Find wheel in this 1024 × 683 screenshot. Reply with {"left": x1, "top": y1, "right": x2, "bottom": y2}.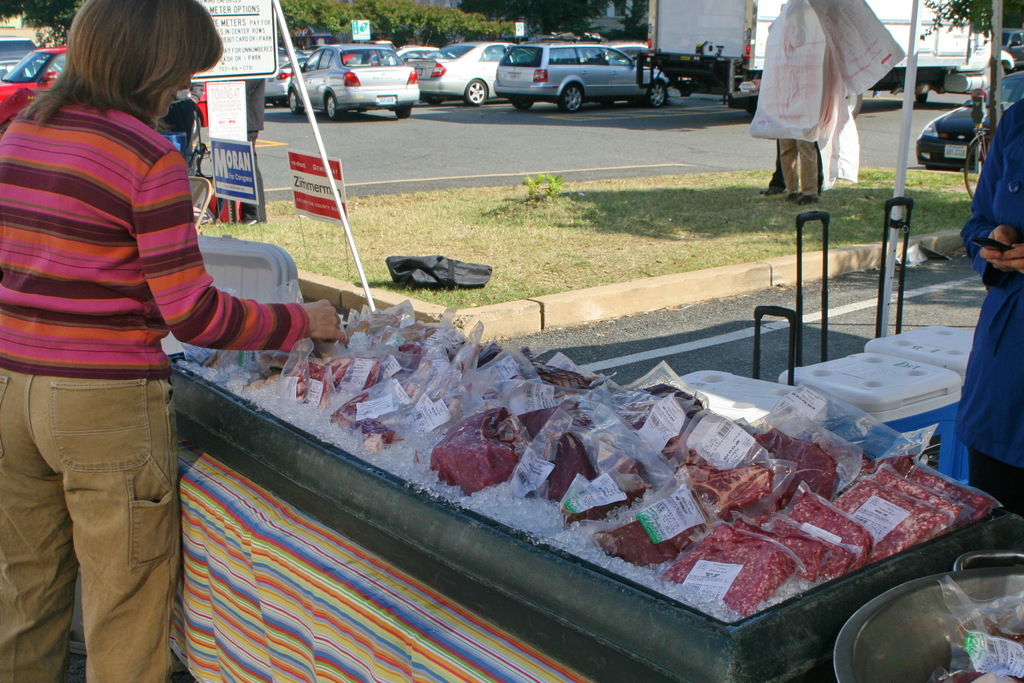
{"left": 509, "top": 93, "right": 535, "bottom": 110}.
